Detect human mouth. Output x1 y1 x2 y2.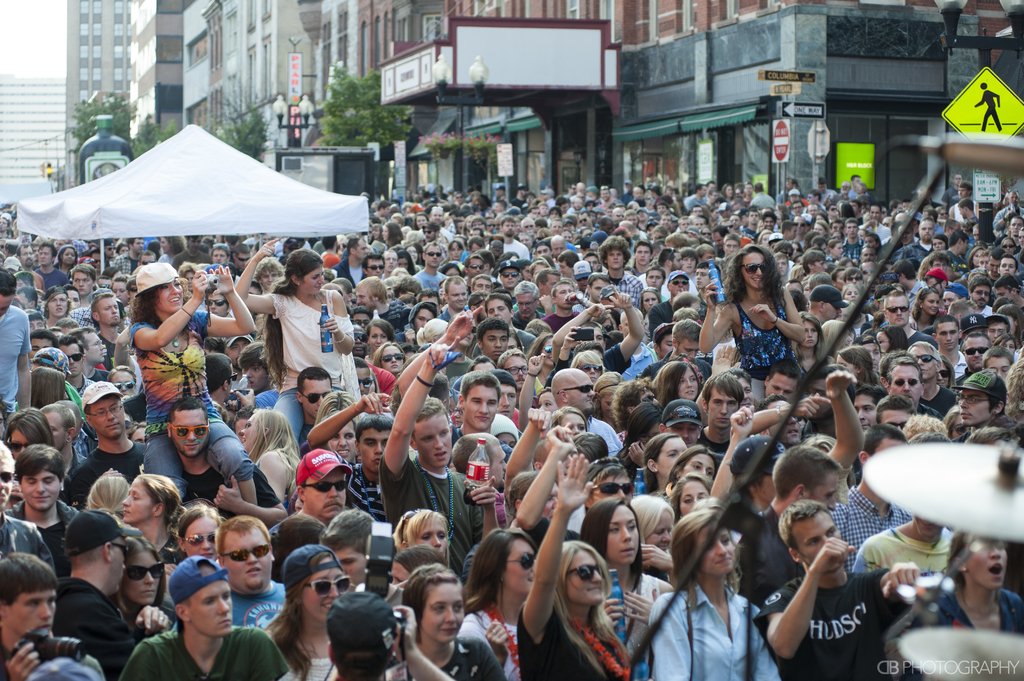
108 311 120 322.
